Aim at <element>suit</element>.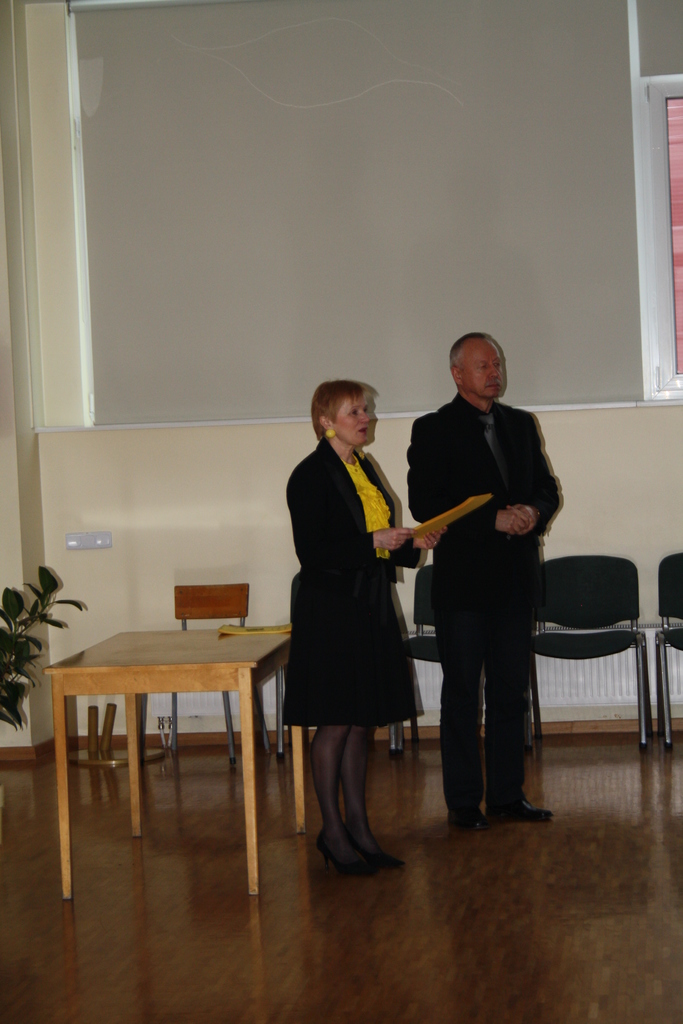
Aimed at 415,368,562,827.
